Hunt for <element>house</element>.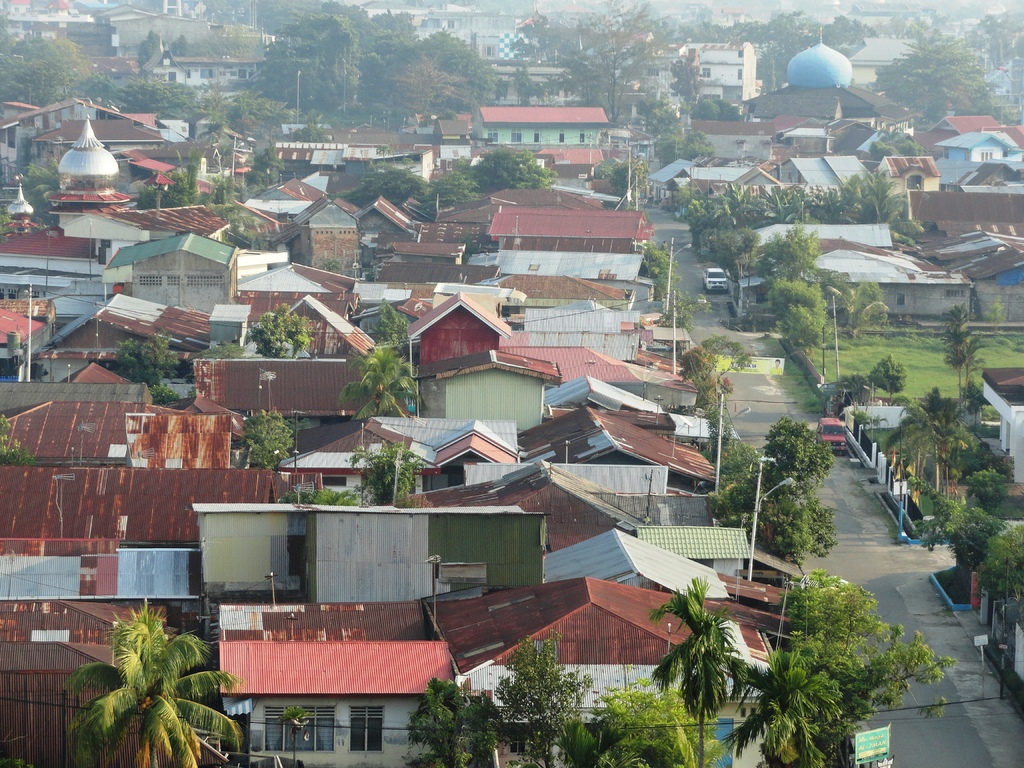
Hunted down at bbox=[406, 458, 639, 550].
